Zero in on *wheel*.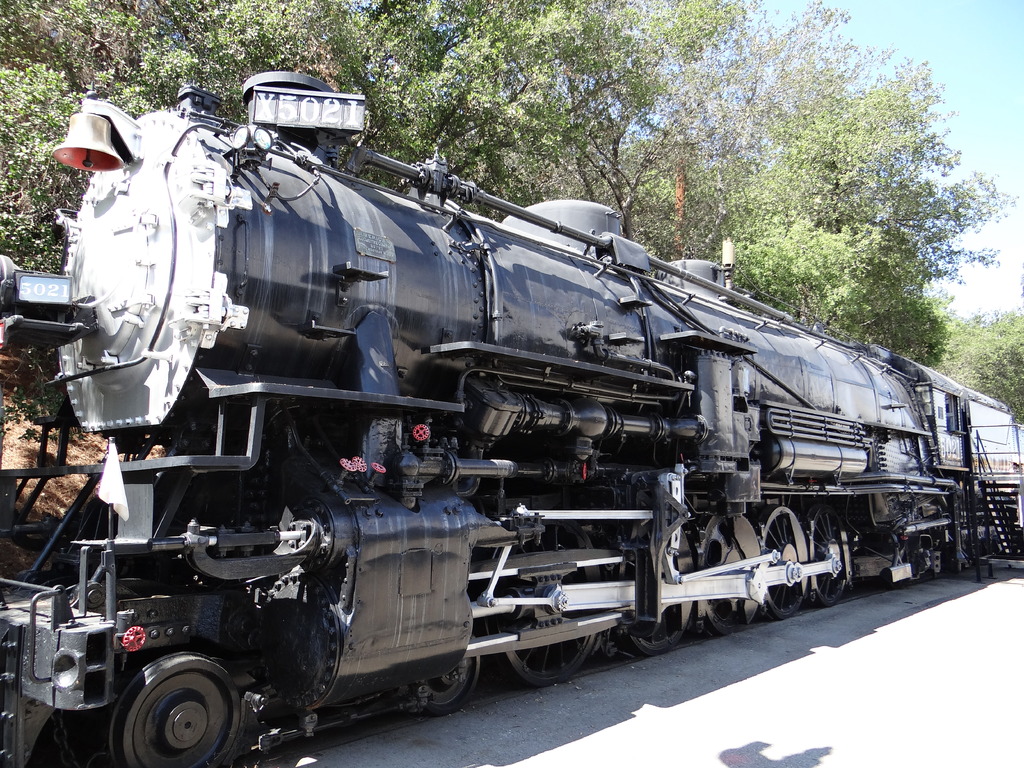
Zeroed in: x1=113, y1=666, x2=230, y2=758.
